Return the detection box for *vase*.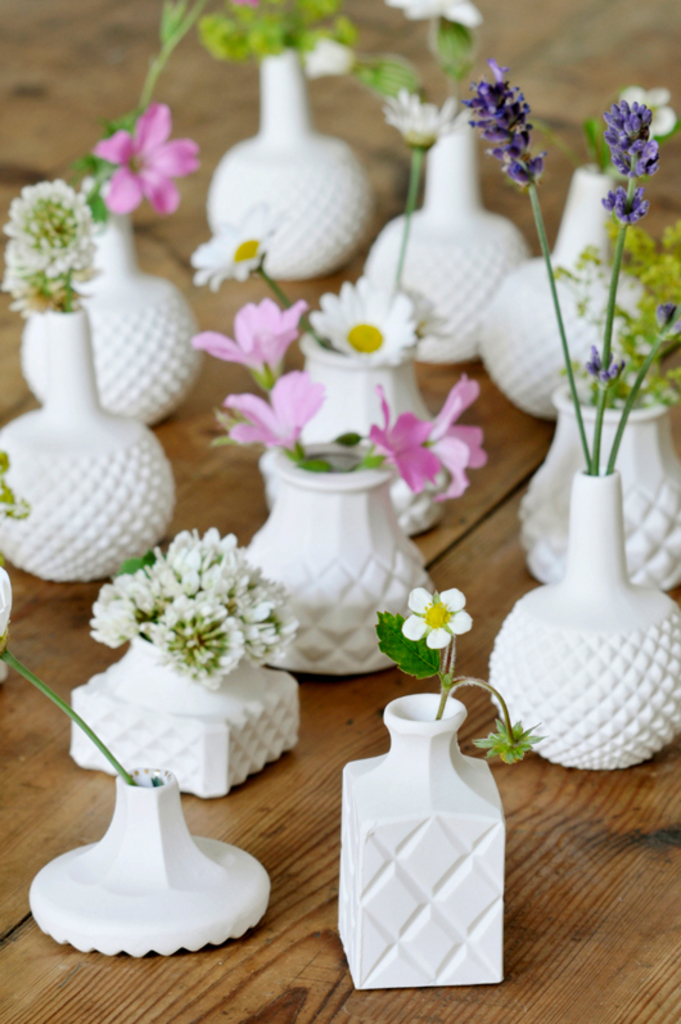
bbox=(475, 161, 657, 415).
